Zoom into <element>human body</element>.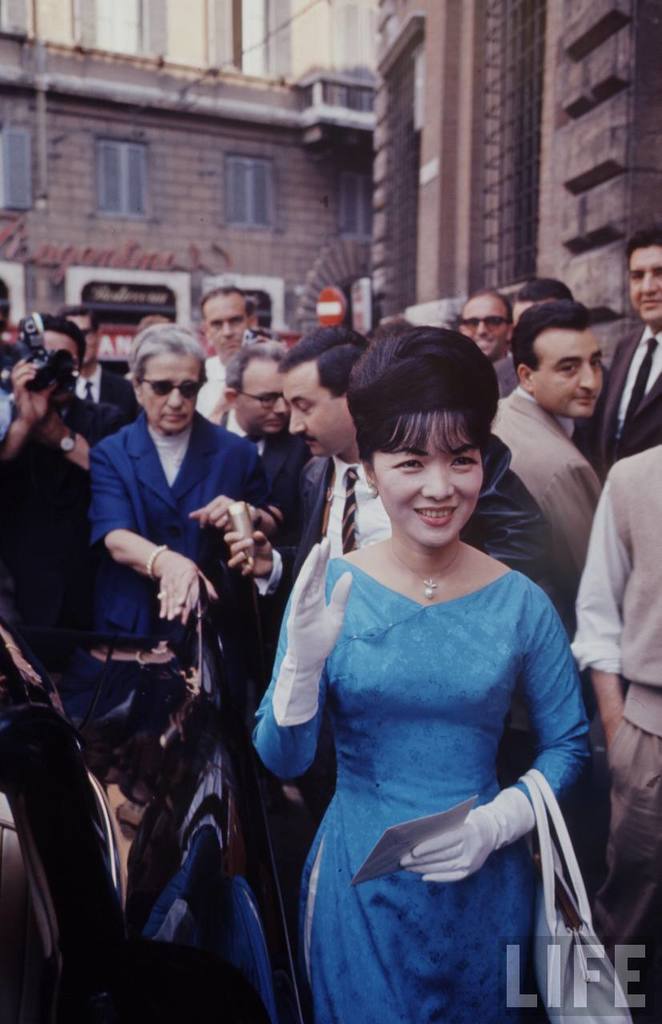
Zoom target: bbox=(302, 432, 413, 587).
